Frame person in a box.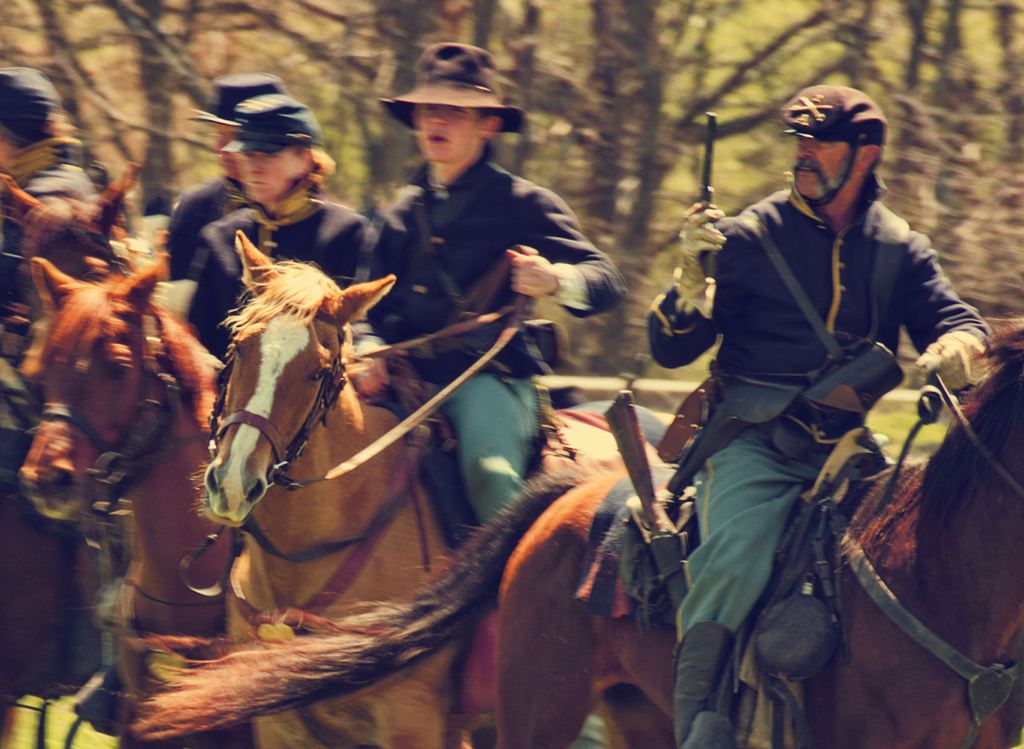
bbox=(171, 77, 378, 414).
